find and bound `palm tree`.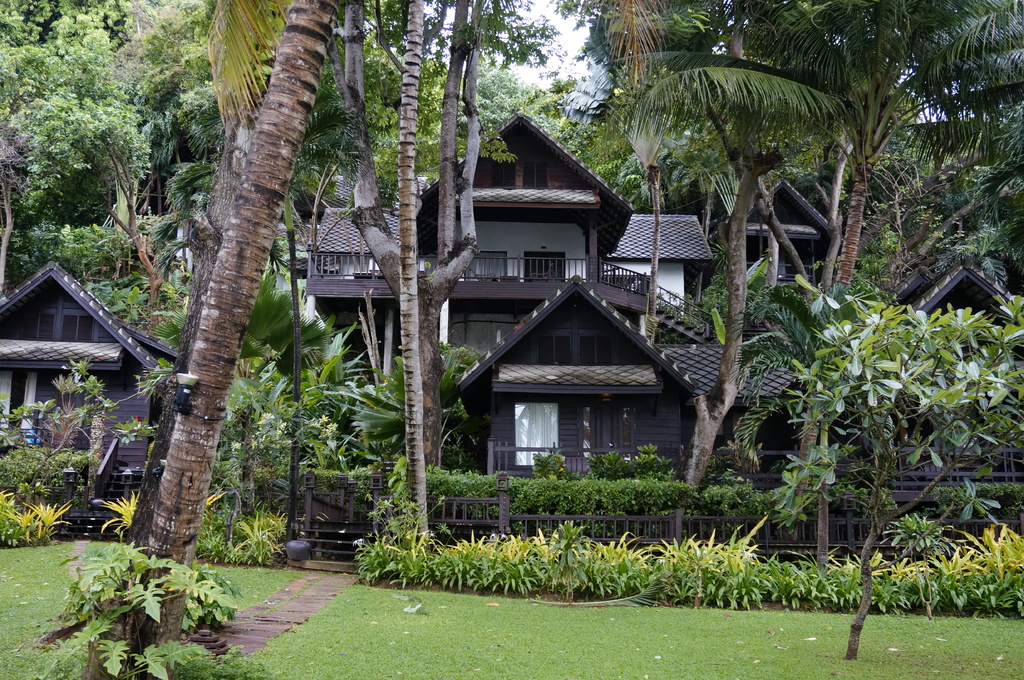
Bound: {"x1": 401, "y1": 0, "x2": 431, "y2": 541}.
